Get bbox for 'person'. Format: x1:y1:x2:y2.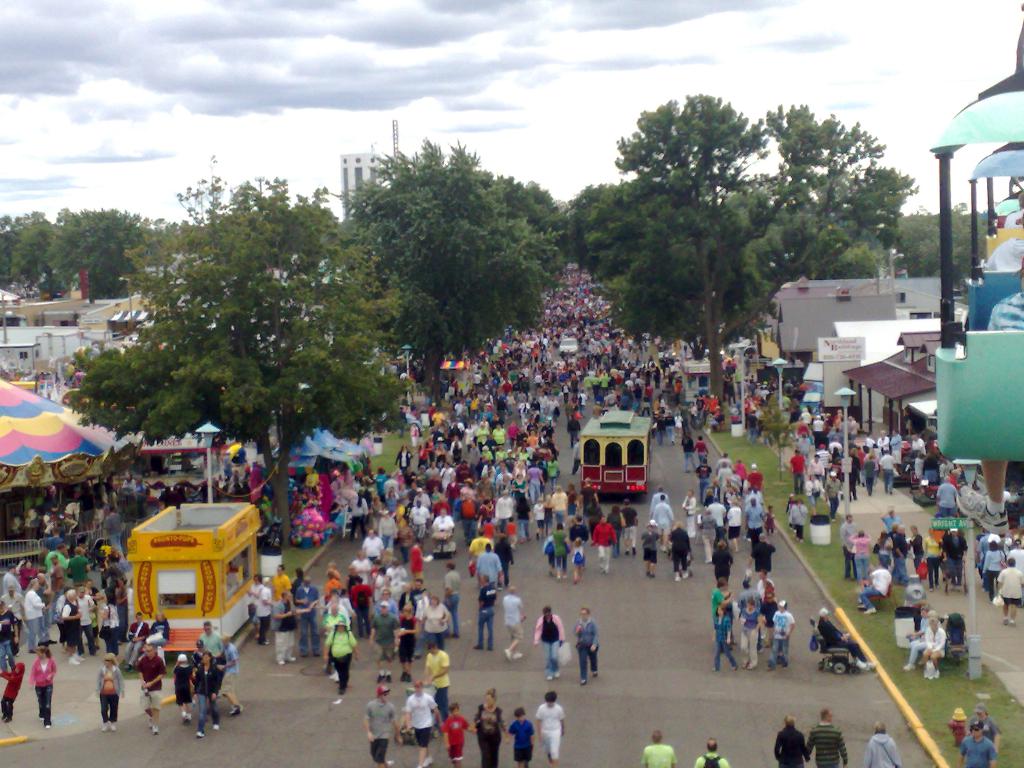
860:561:897:614.
